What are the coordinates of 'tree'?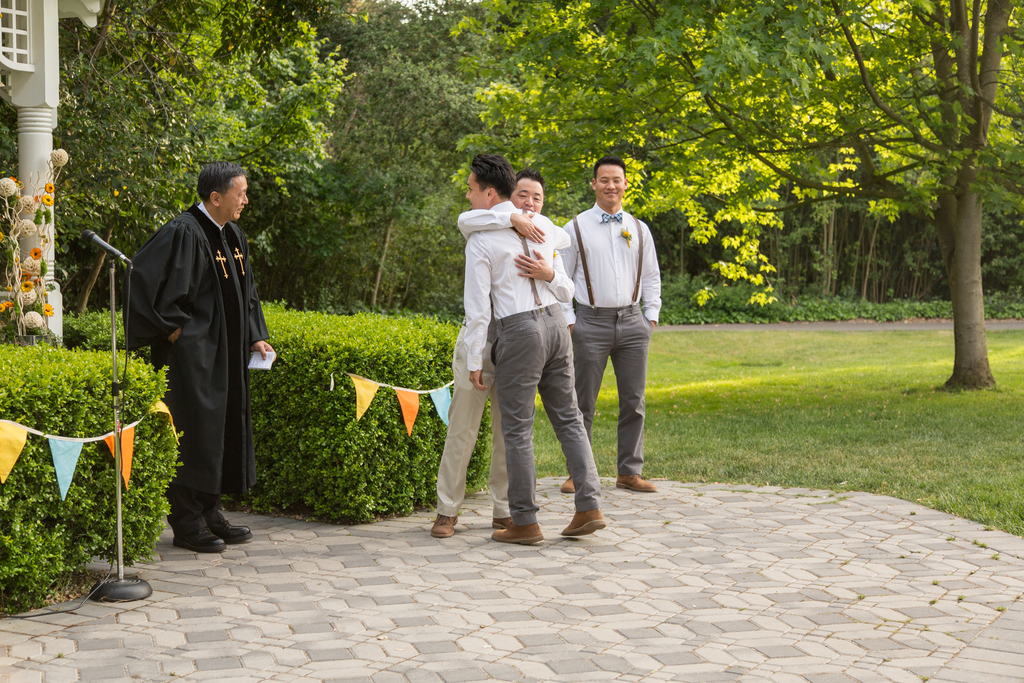
BBox(0, 0, 515, 330).
